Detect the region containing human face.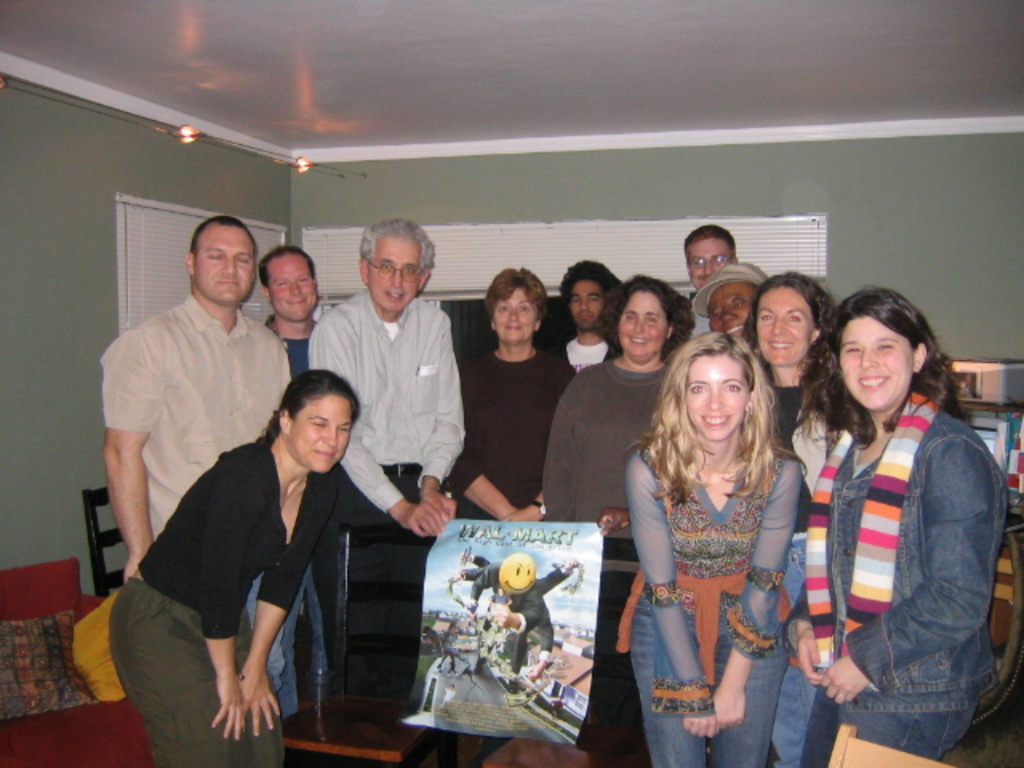
x1=755 y1=286 x2=813 y2=365.
